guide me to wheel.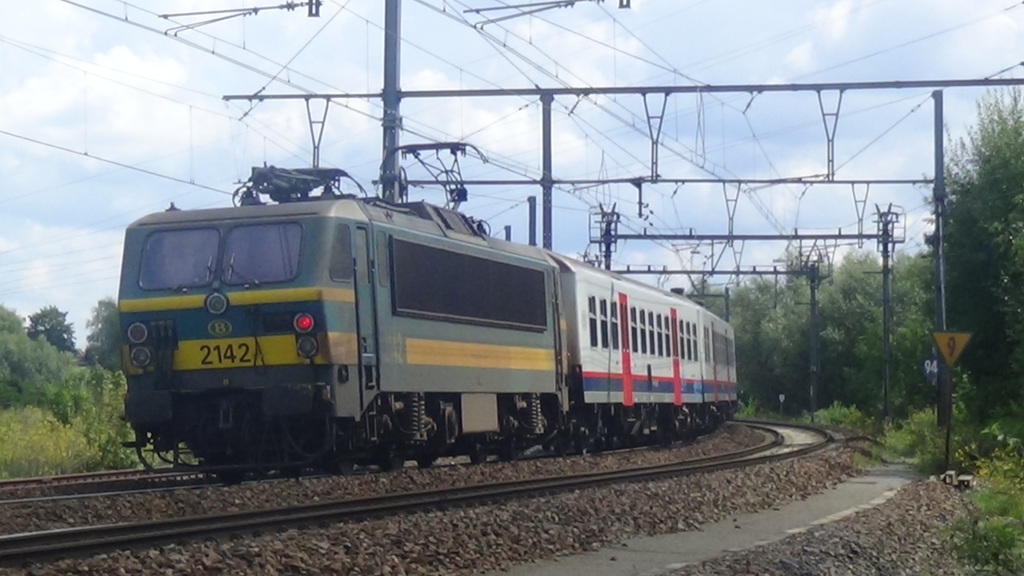
Guidance: (left=574, top=416, right=588, bottom=452).
